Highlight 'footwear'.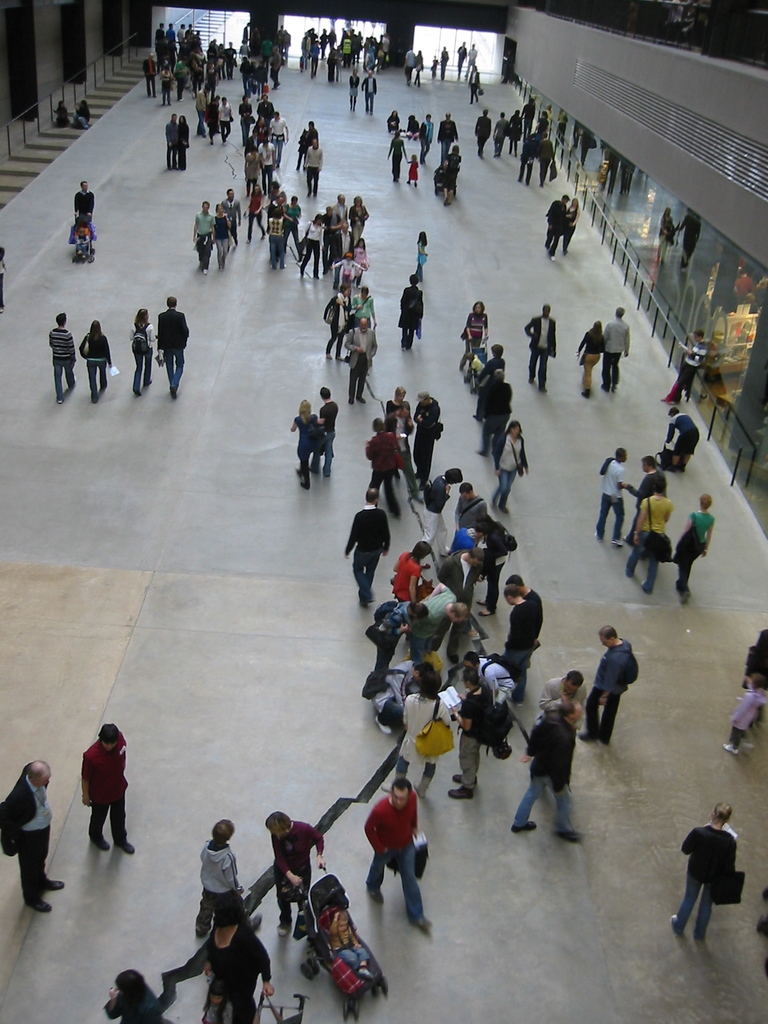
Highlighted region: 356,396,368,404.
